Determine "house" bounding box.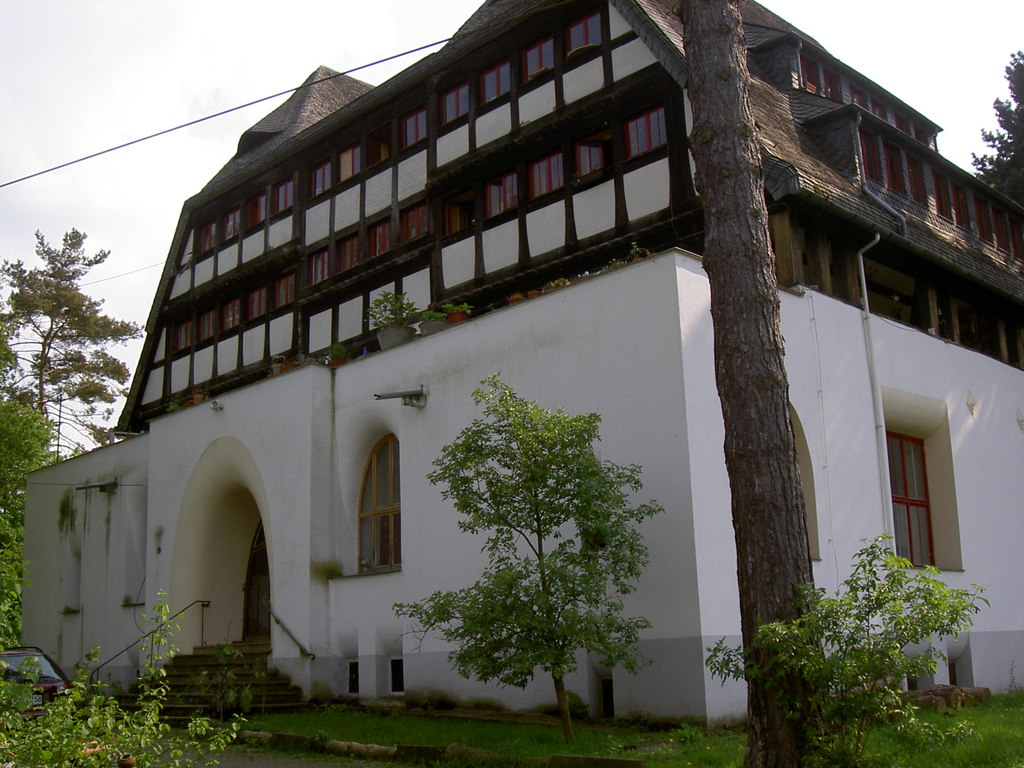
Determined: (left=38, top=0, right=895, bottom=759).
